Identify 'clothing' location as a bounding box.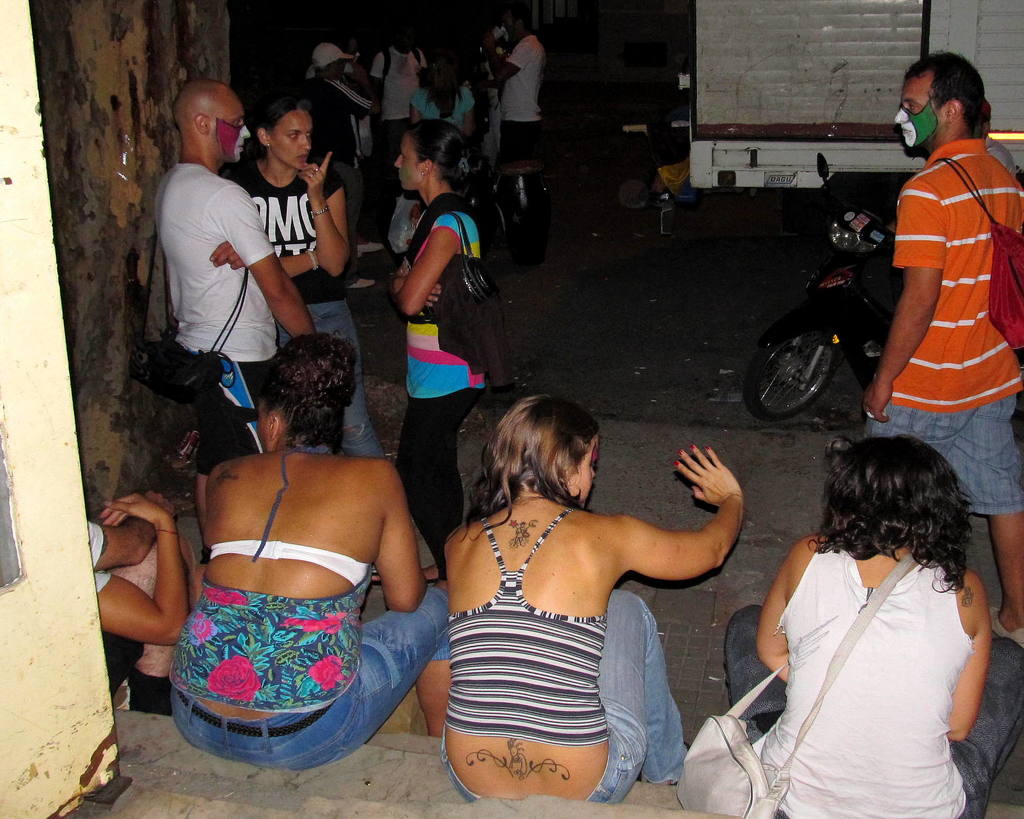
(left=376, top=40, right=431, bottom=132).
